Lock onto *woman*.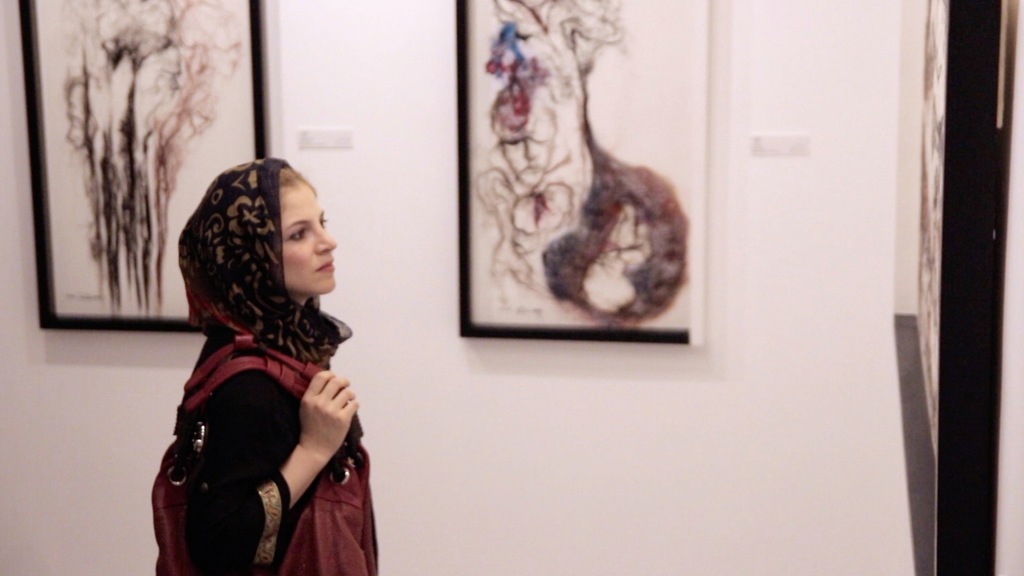
Locked: crop(138, 143, 386, 575).
